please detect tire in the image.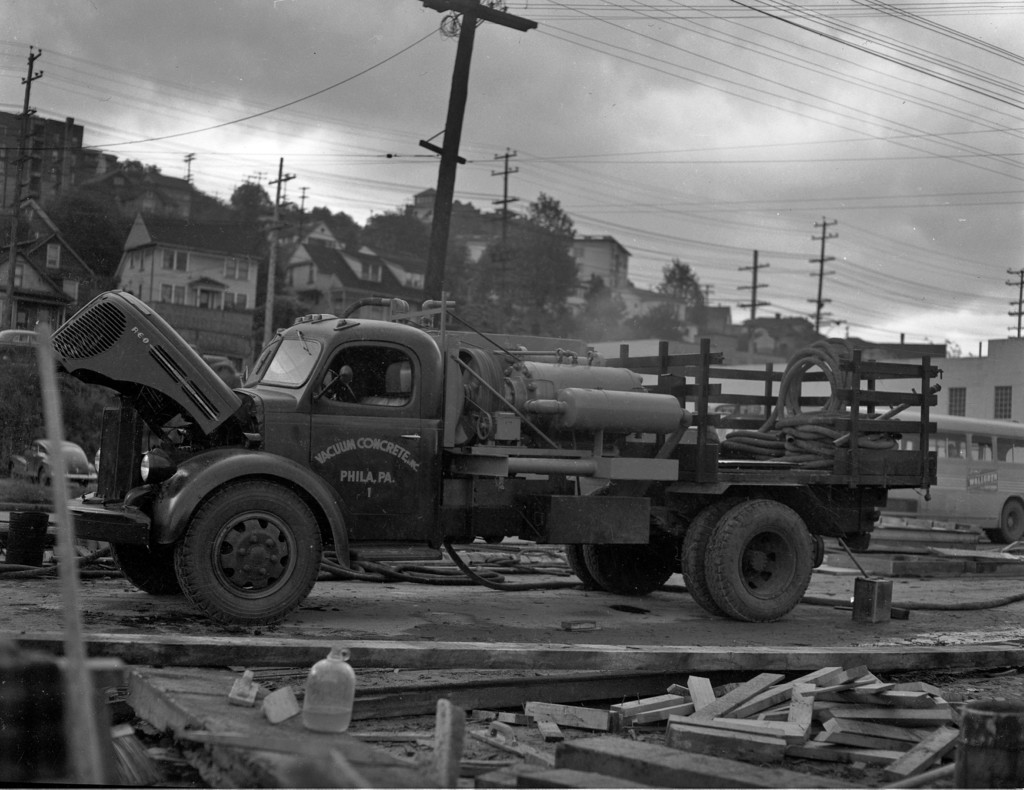
[110, 530, 177, 604].
